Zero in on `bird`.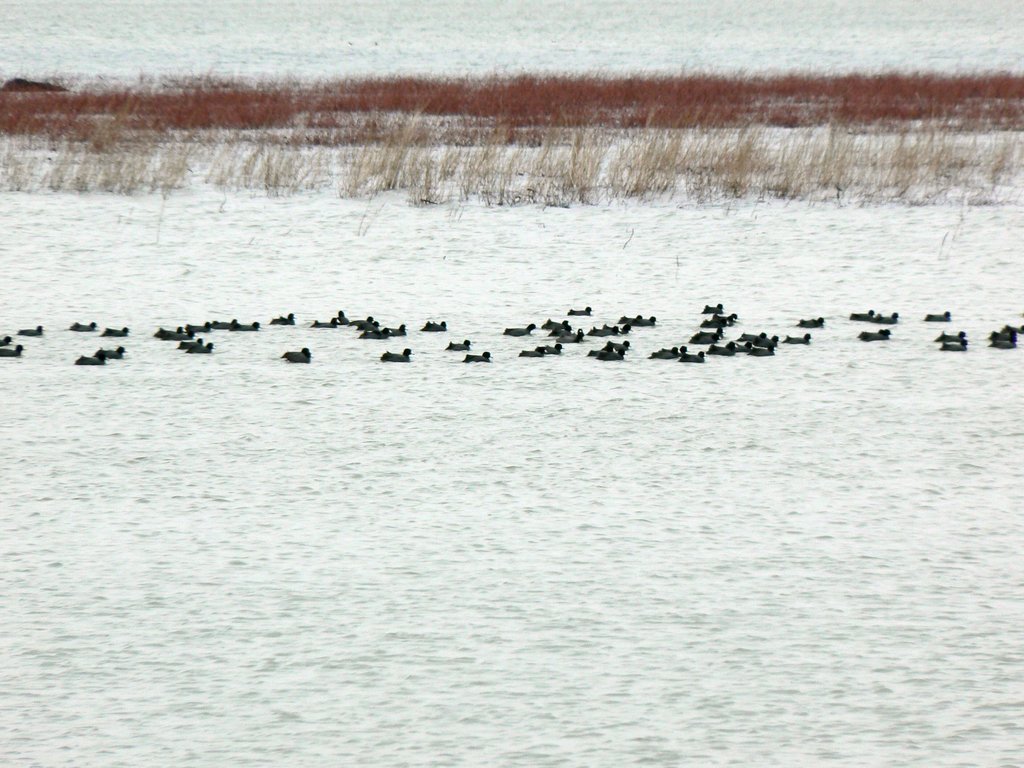
Zeroed in: select_region(567, 304, 593, 315).
